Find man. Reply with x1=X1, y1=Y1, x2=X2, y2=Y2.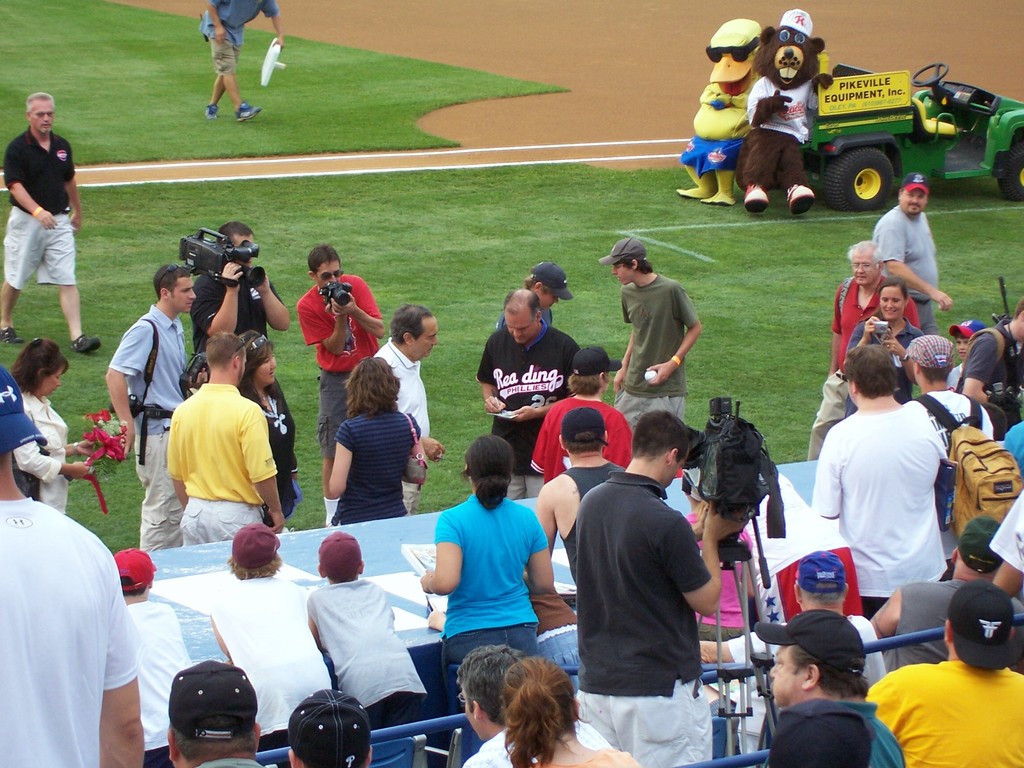
x1=191, y1=220, x2=288, y2=352.
